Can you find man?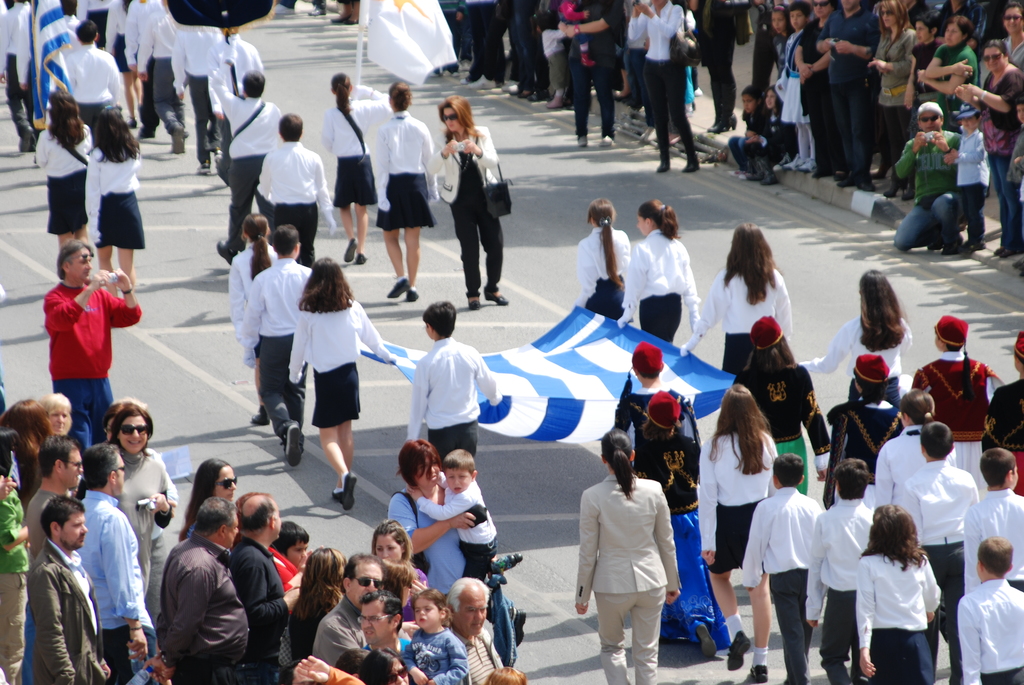
Yes, bounding box: [x1=447, y1=569, x2=532, y2=684].
